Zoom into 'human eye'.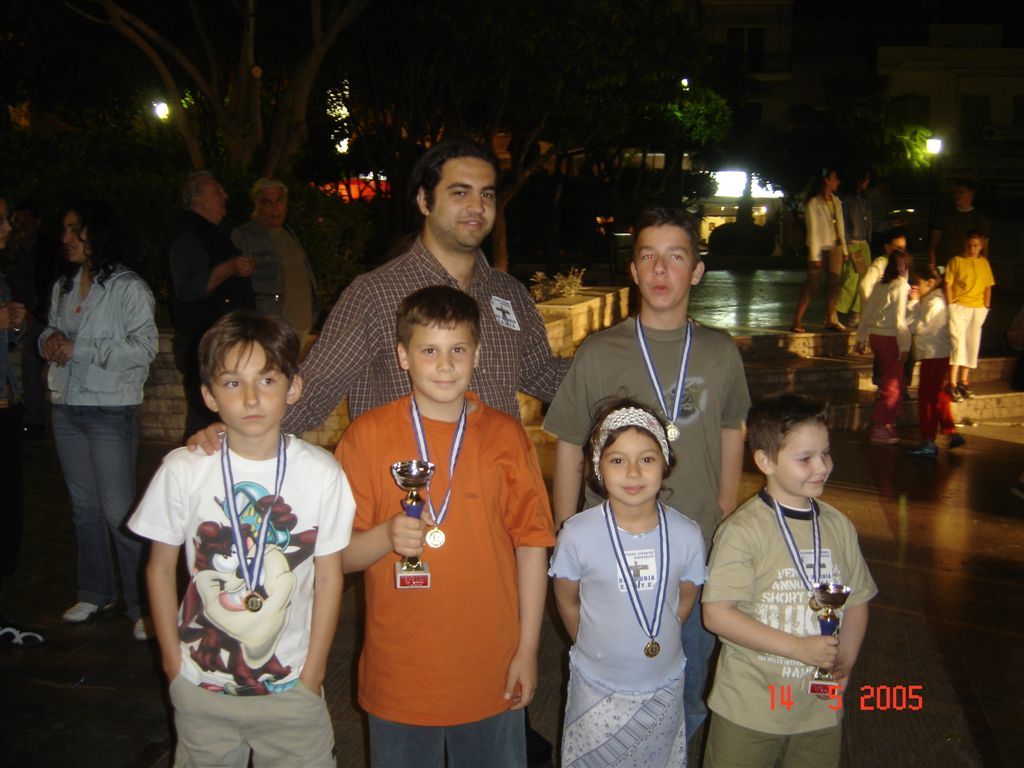
Zoom target: (x1=451, y1=187, x2=467, y2=198).
